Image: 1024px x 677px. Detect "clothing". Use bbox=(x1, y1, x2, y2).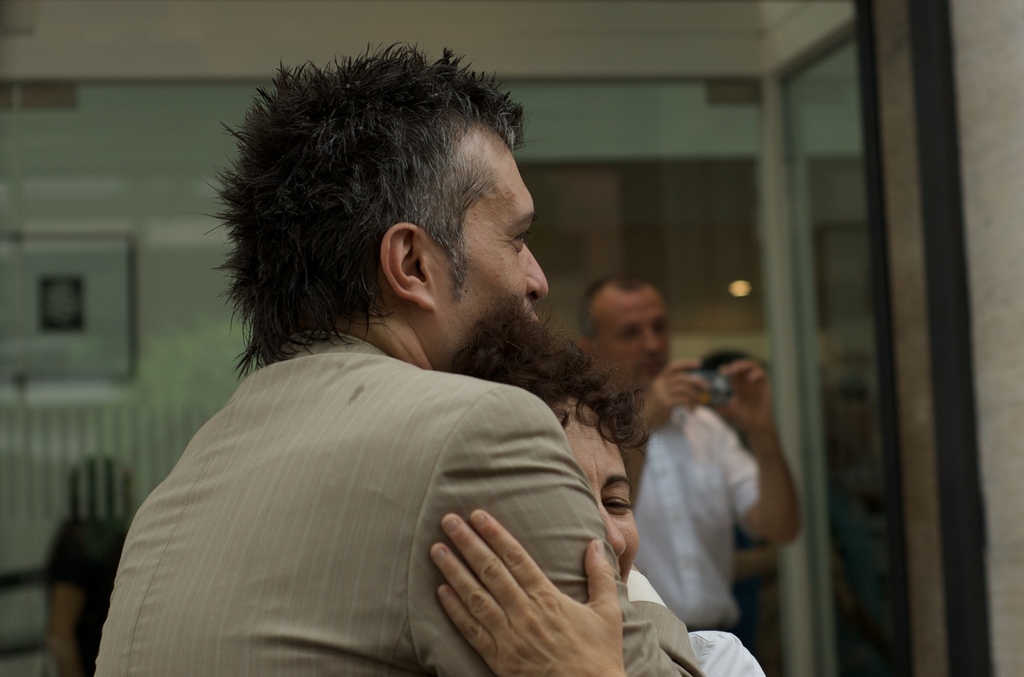
bbox=(640, 380, 772, 630).
